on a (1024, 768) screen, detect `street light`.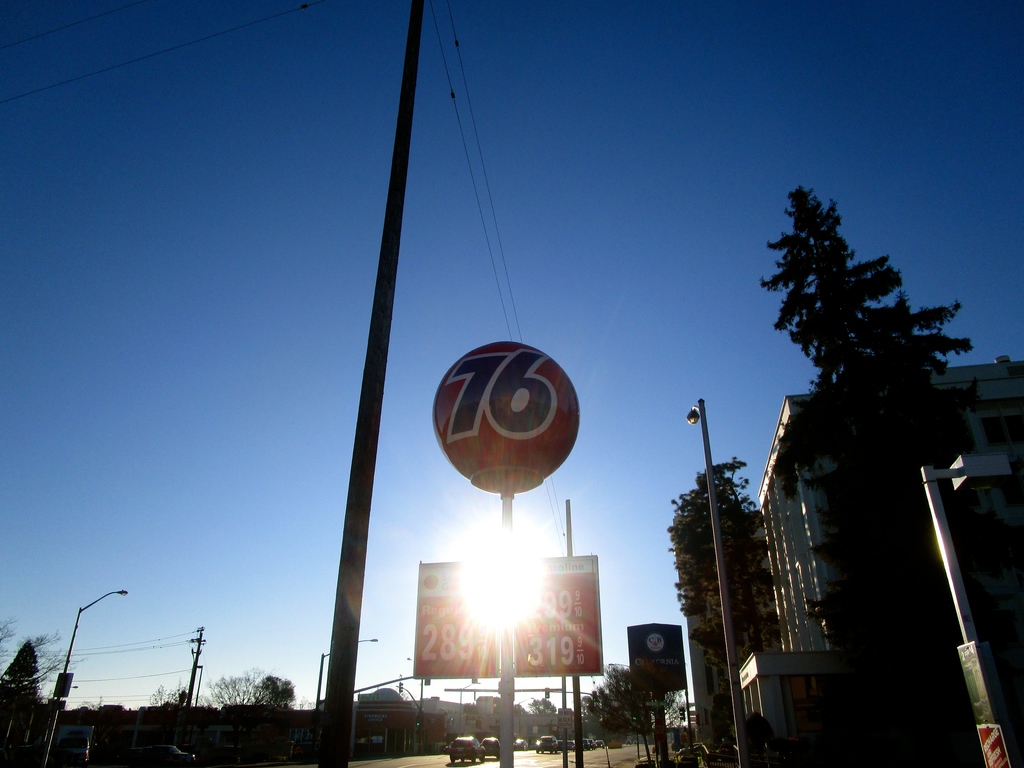
681:397:758:767.
